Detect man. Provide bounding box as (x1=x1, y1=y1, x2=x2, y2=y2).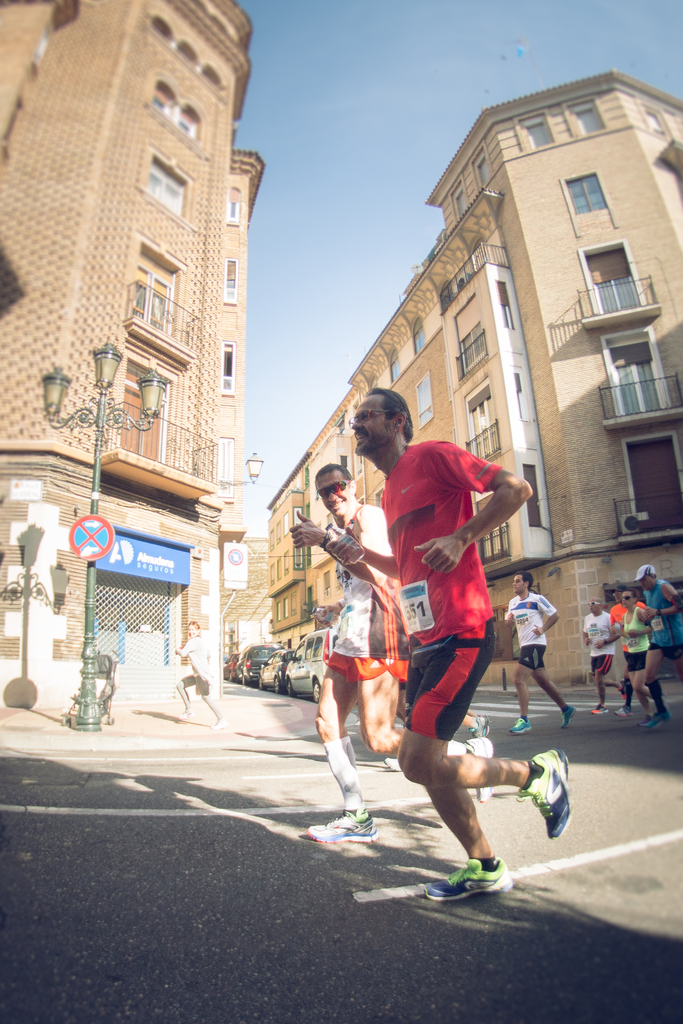
(x1=500, y1=571, x2=573, y2=730).
